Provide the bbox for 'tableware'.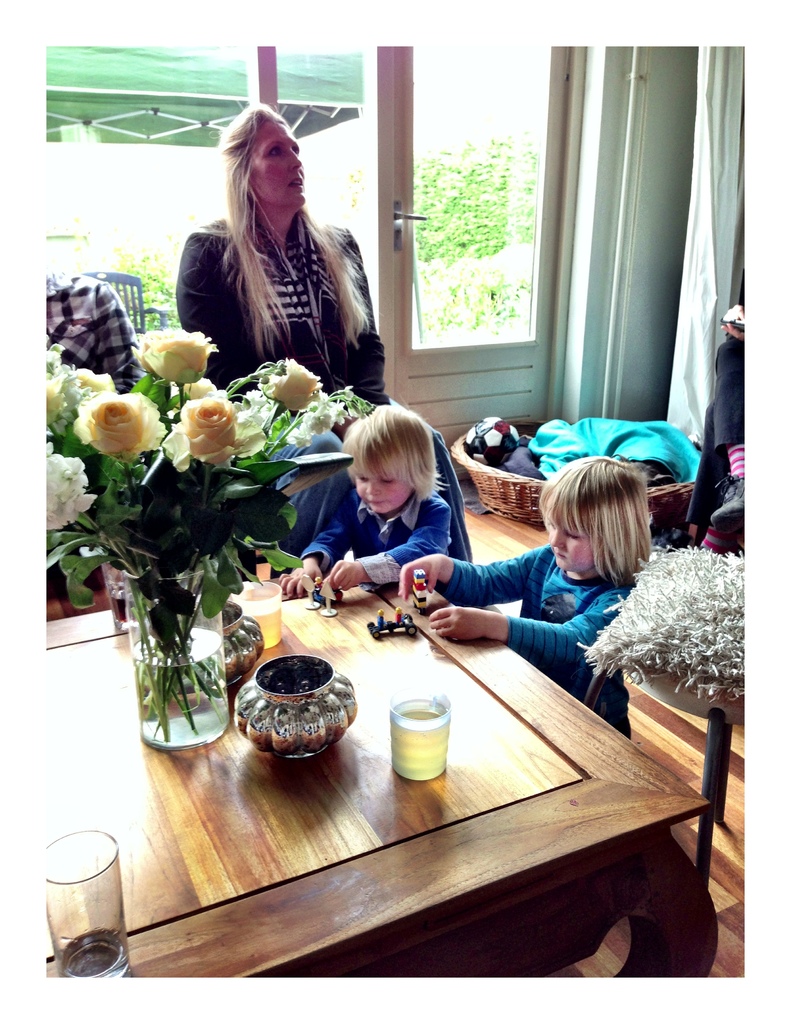
x1=225 y1=598 x2=266 y2=683.
